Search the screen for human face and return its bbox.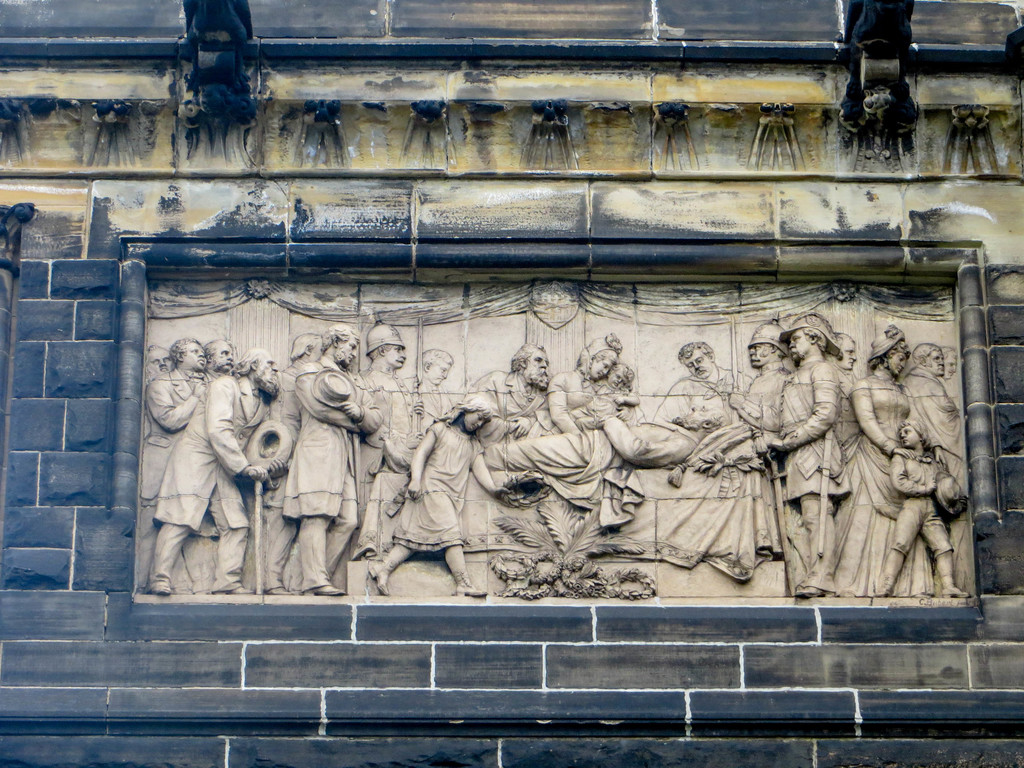
Found: box(380, 346, 403, 372).
